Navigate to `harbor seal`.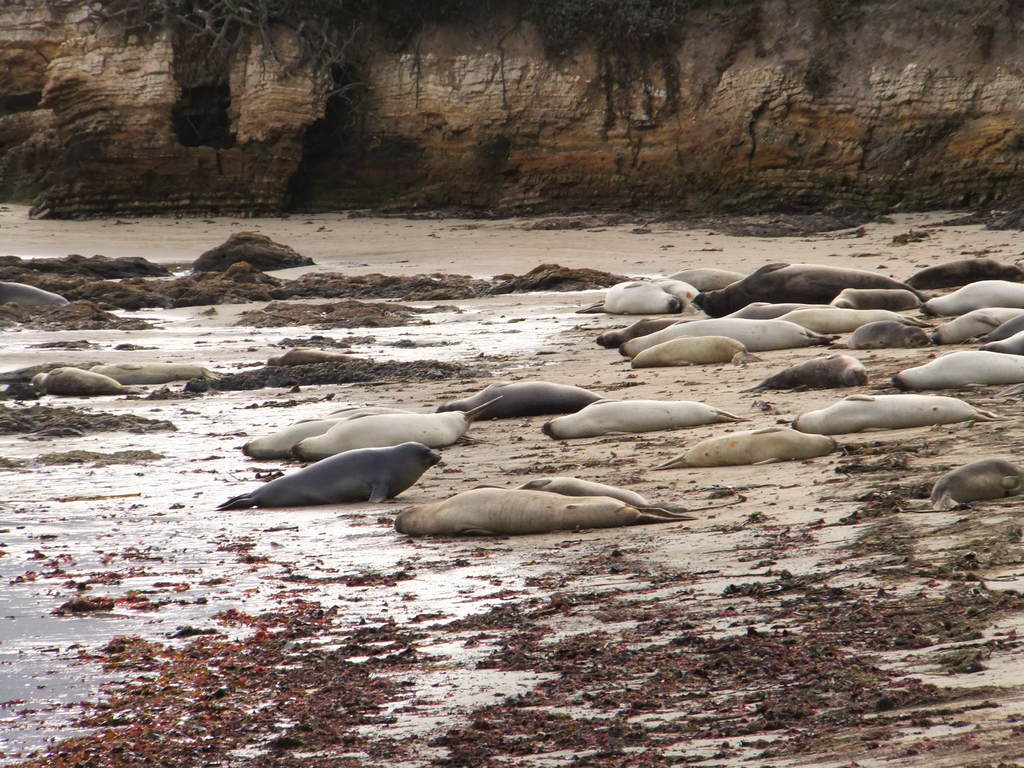
Navigation target: select_region(748, 355, 867, 390).
